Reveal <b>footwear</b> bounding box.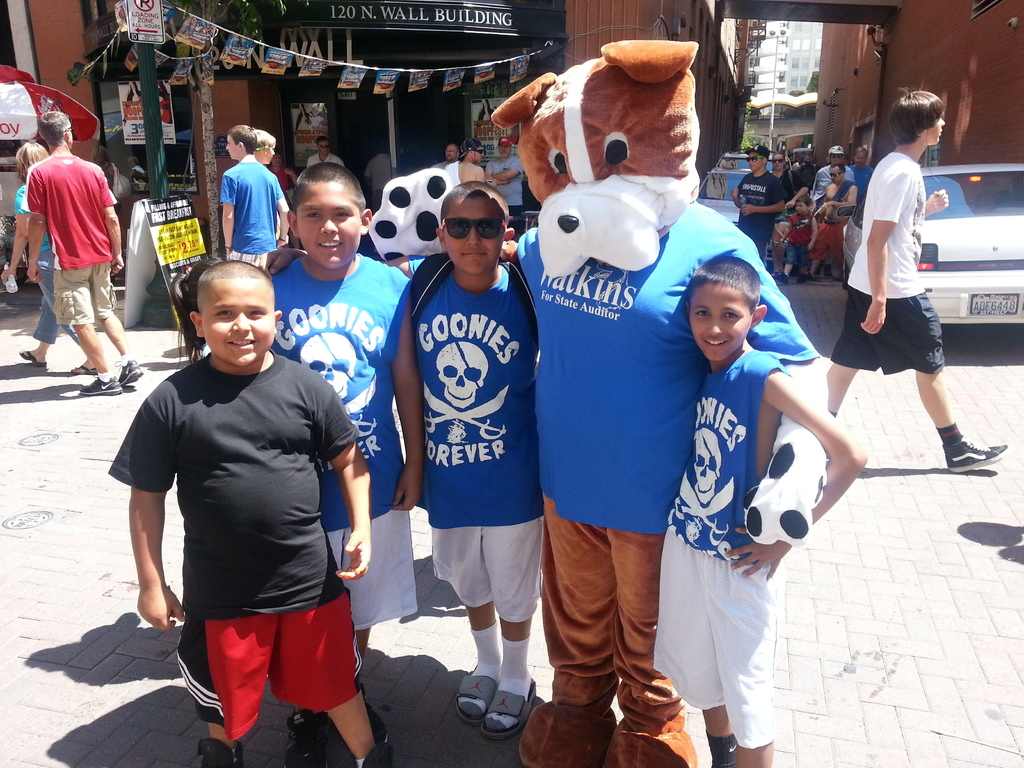
Revealed: <region>805, 274, 819, 282</region>.
